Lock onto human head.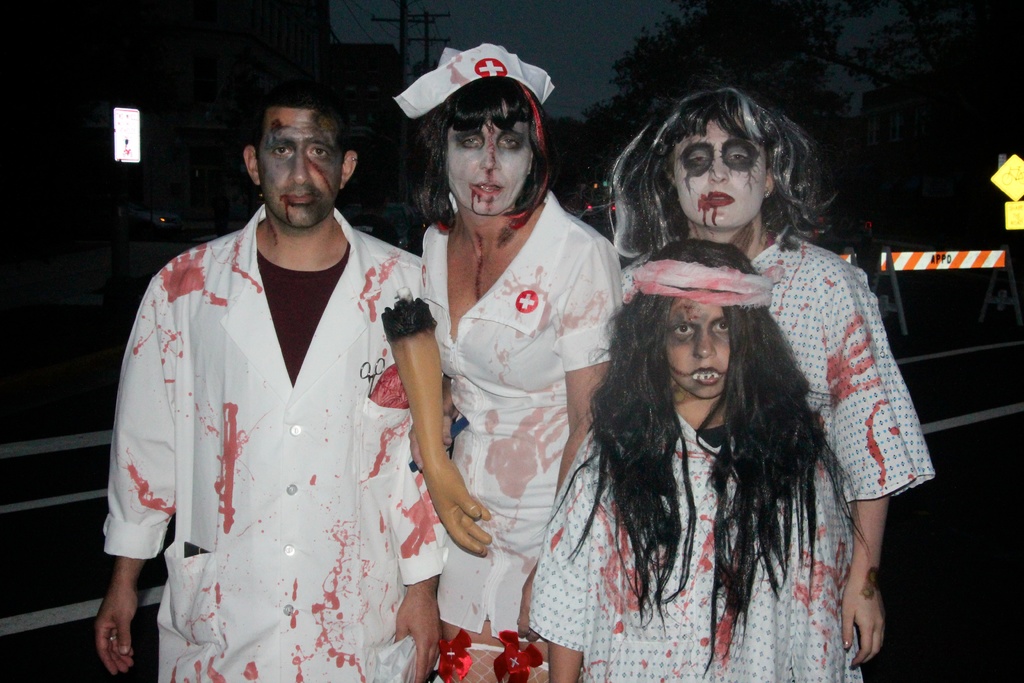
Locked: (x1=609, y1=89, x2=801, y2=260).
